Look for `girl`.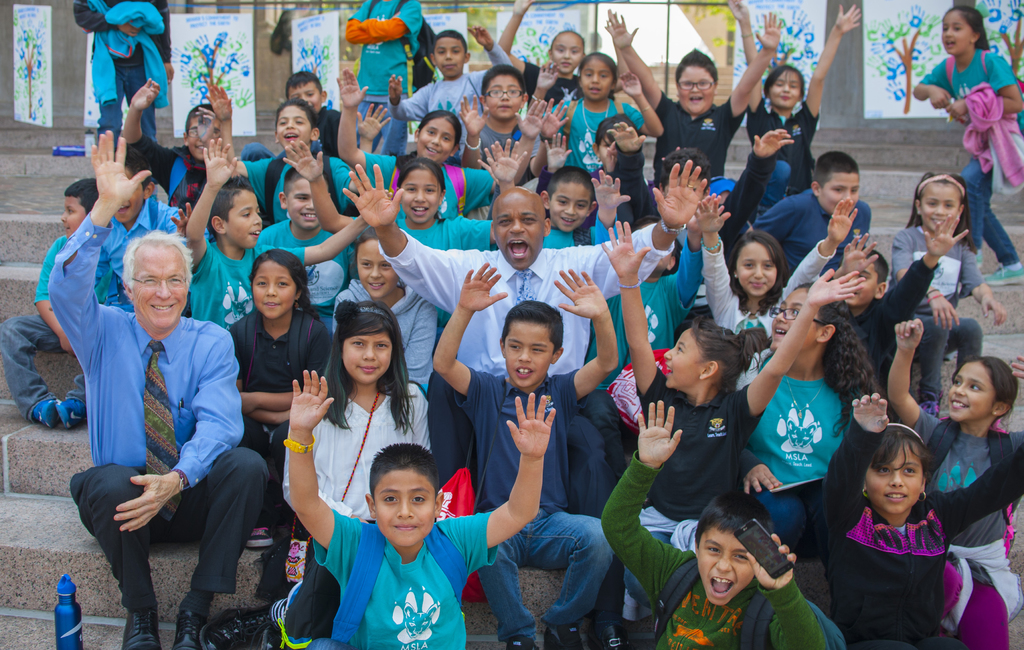
Found: detection(884, 314, 1023, 649).
